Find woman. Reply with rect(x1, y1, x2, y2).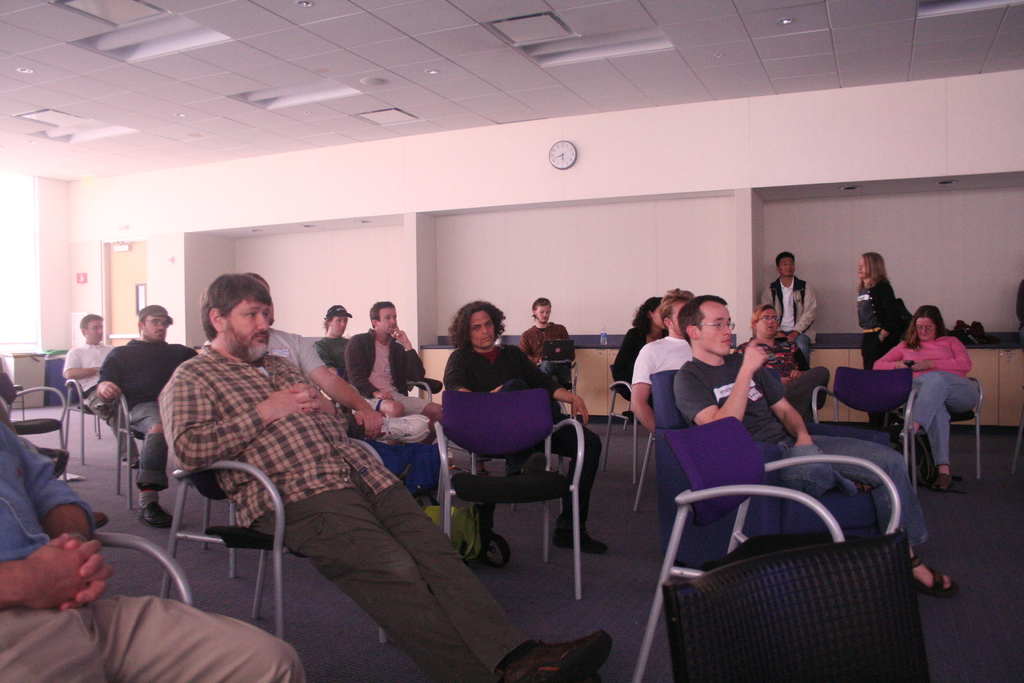
rect(854, 250, 911, 417).
